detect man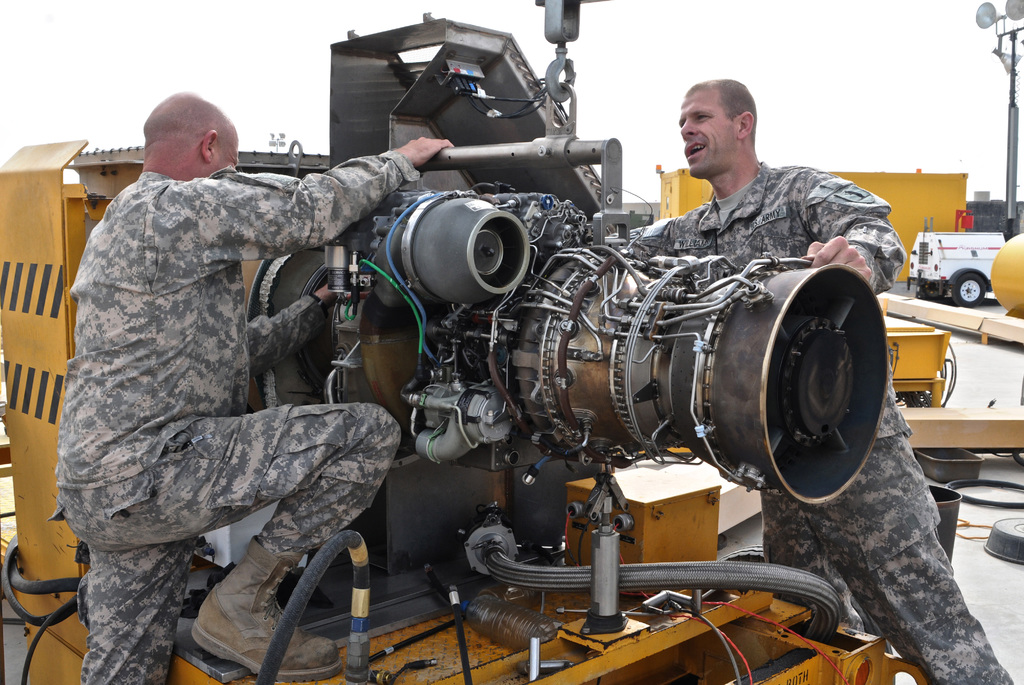
x1=610, y1=72, x2=1009, y2=684
